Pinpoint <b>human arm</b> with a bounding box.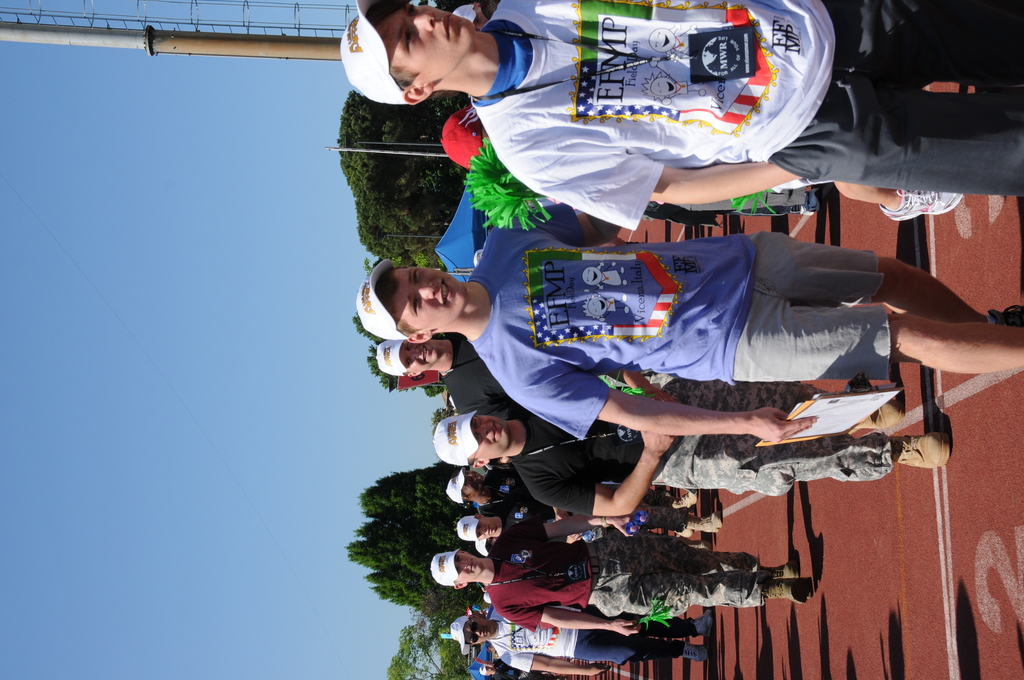
Rect(605, 366, 673, 403).
